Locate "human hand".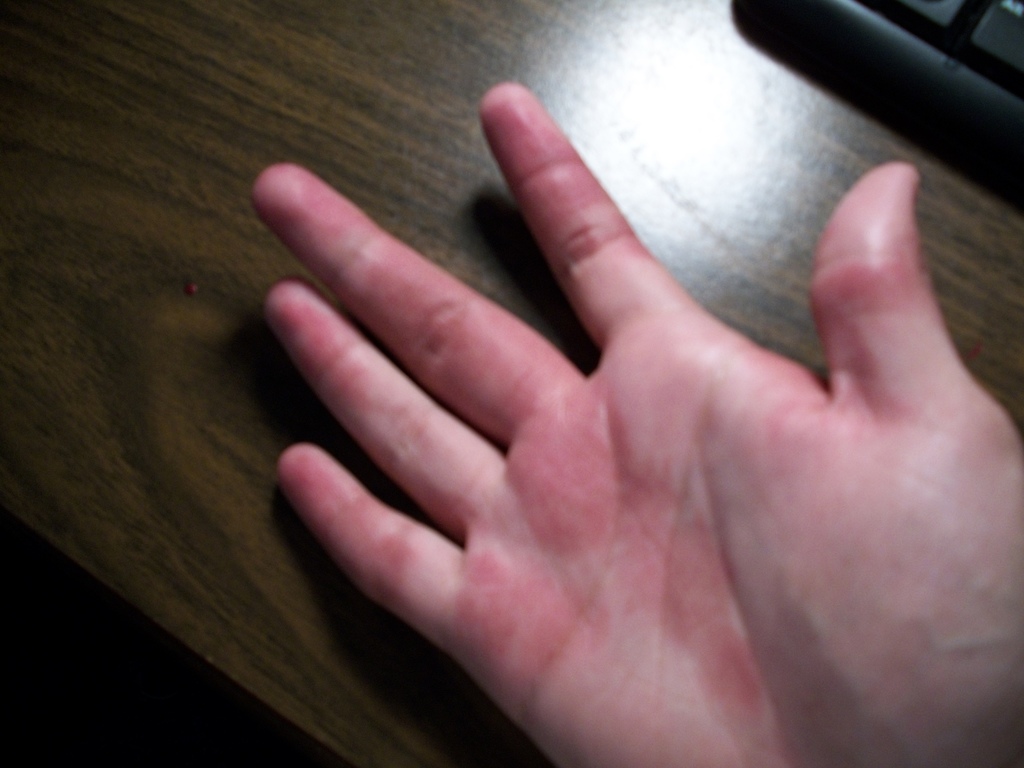
Bounding box: (249, 68, 1023, 767).
